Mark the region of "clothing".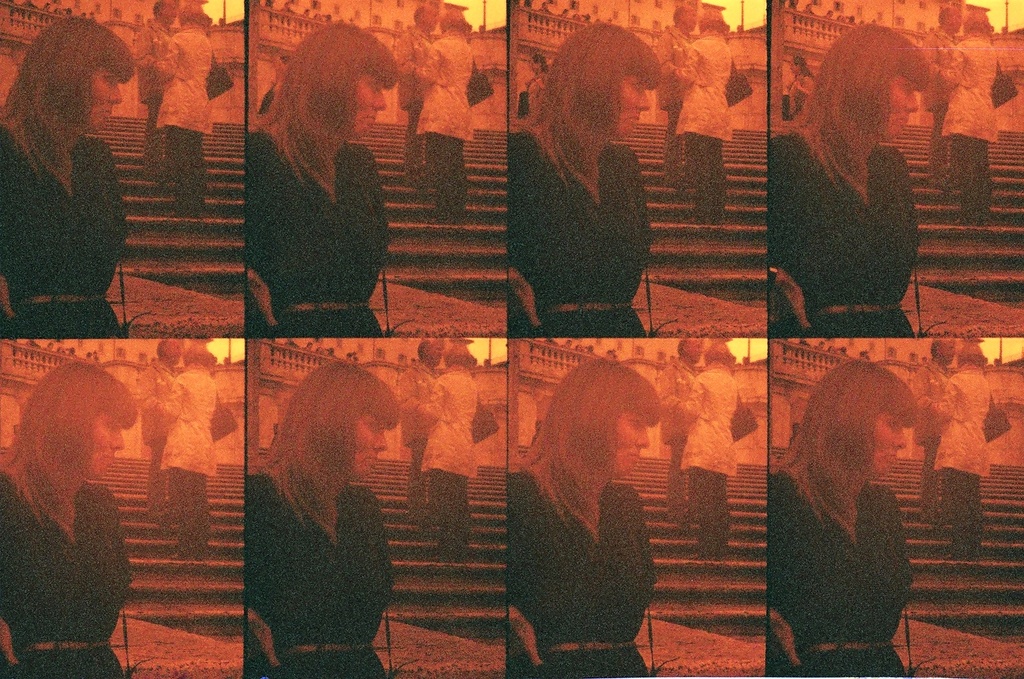
Region: crop(246, 474, 393, 678).
